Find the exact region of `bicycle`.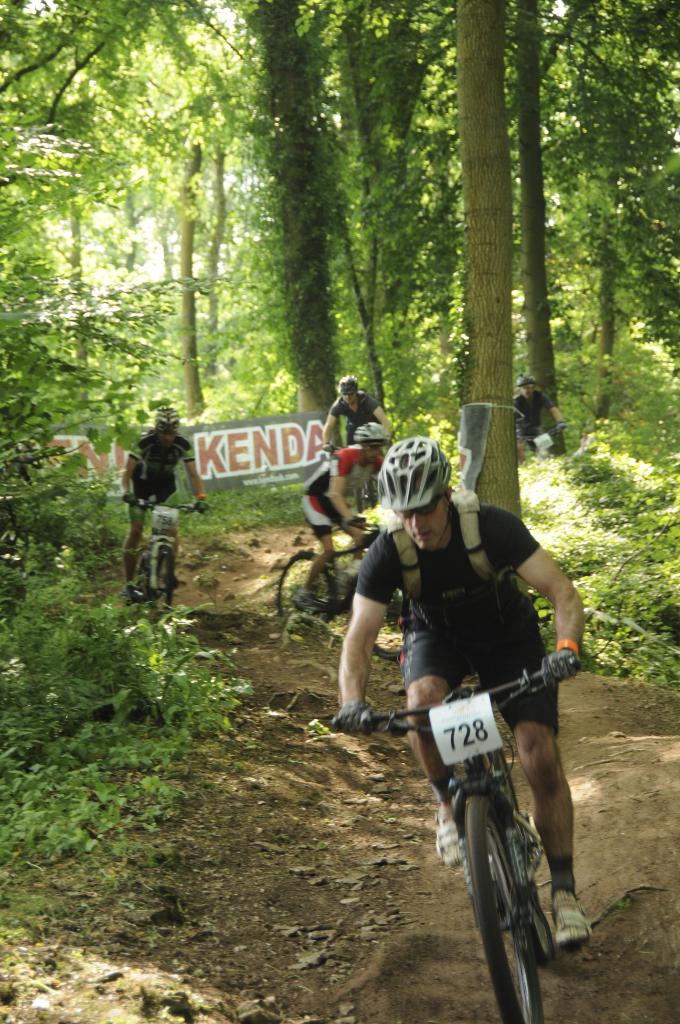
Exact region: BBox(124, 496, 199, 622).
